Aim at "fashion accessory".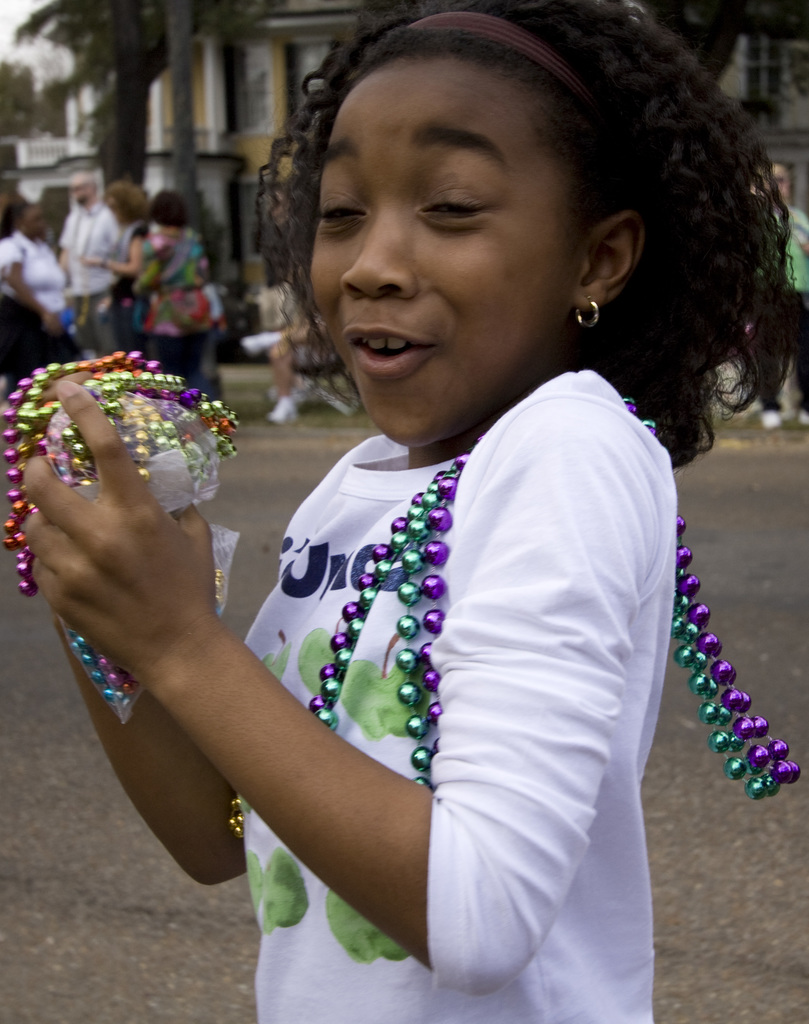
Aimed at crop(297, 385, 797, 790).
